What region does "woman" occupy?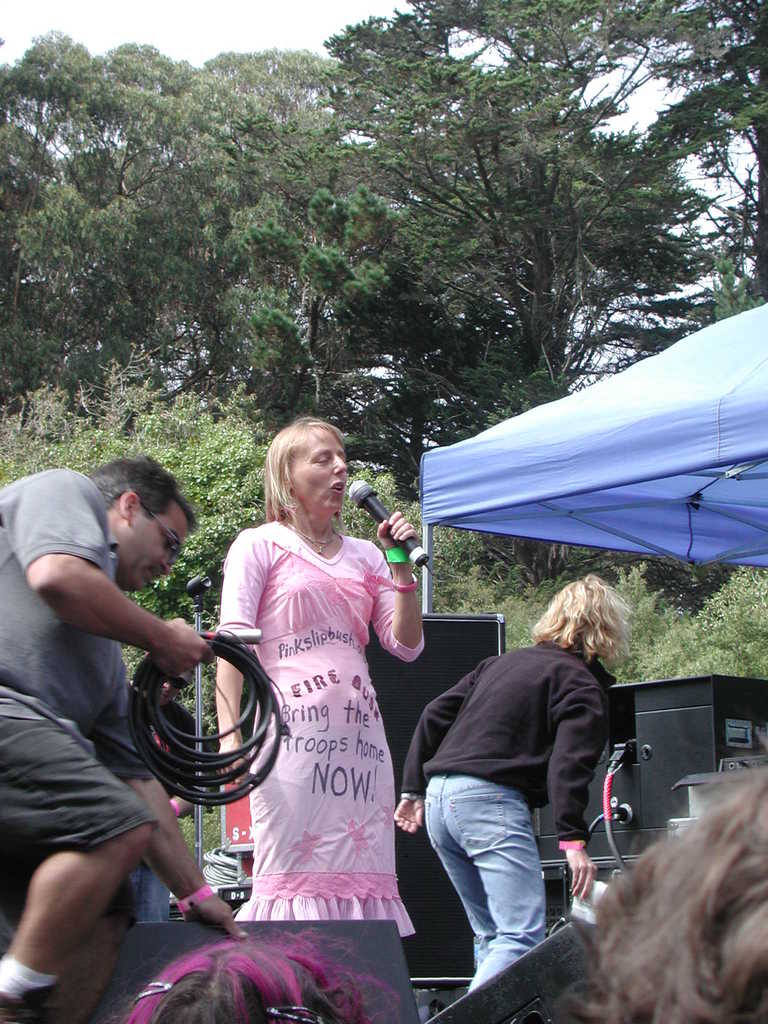
bbox(200, 418, 429, 1016).
